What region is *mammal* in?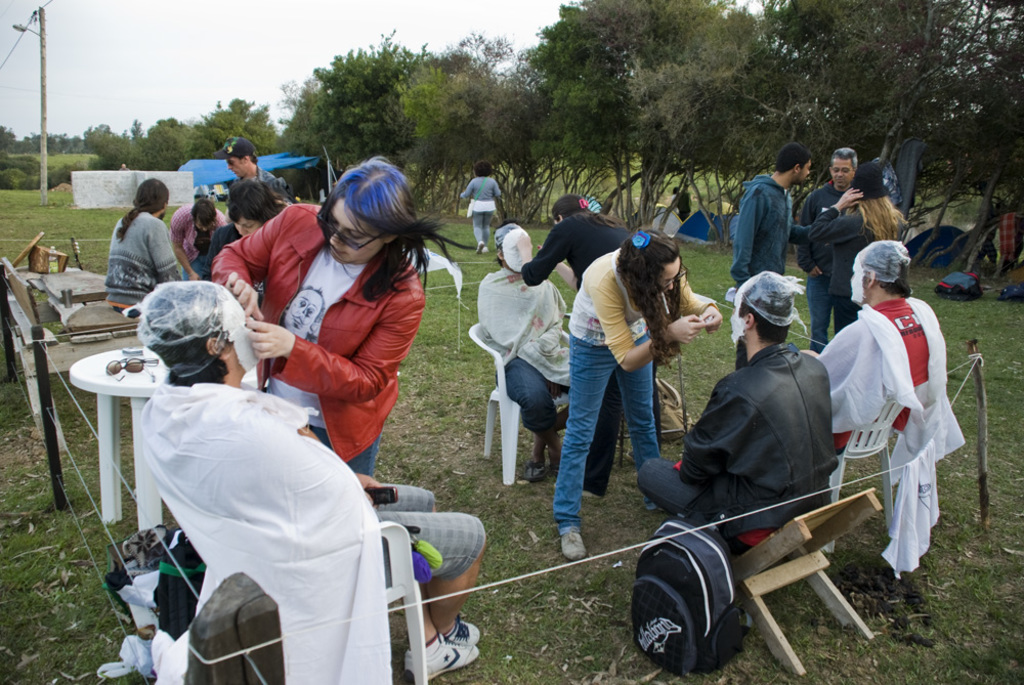
171,191,229,279.
